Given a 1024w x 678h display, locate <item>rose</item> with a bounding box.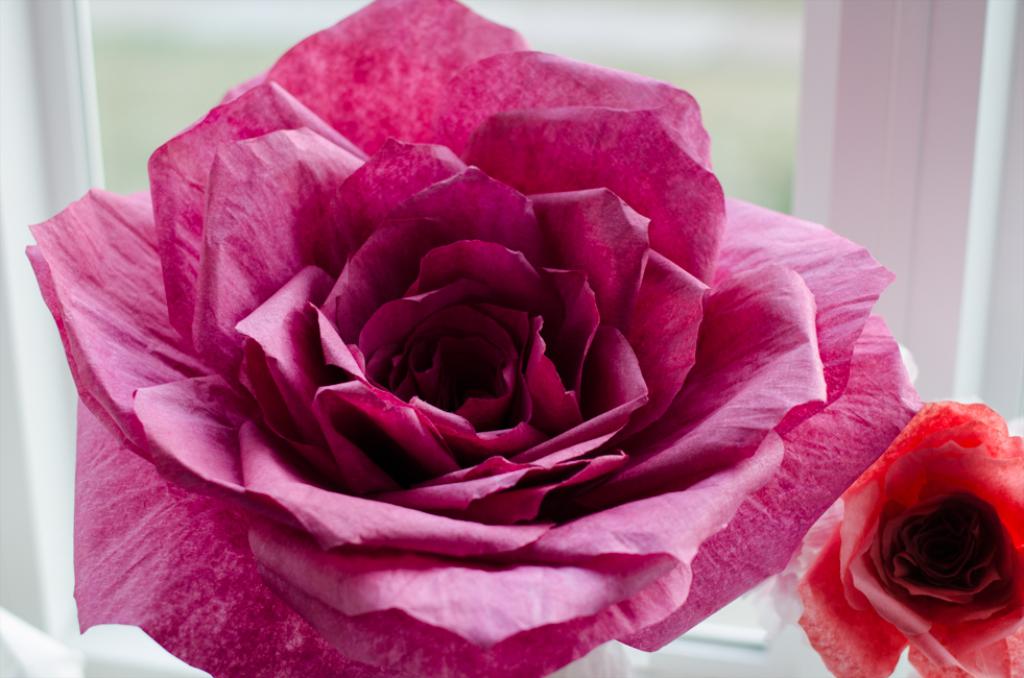
Located: [24, 0, 919, 677].
